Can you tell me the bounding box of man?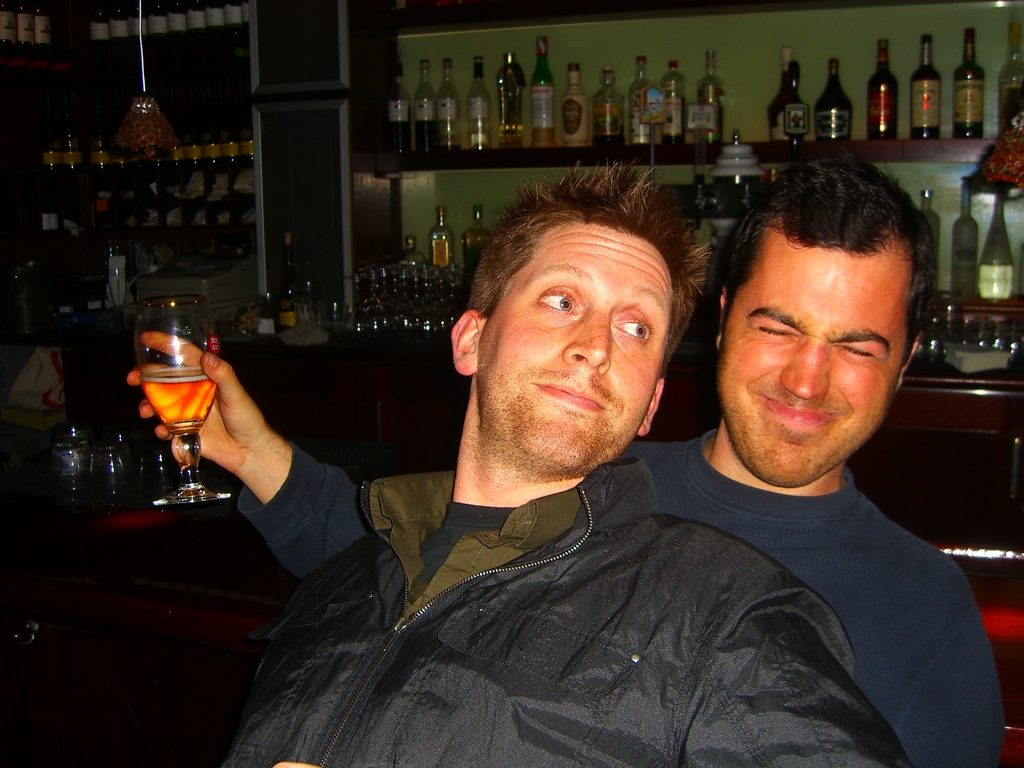
<bbox>212, 163, 919, 767</bbox>.
